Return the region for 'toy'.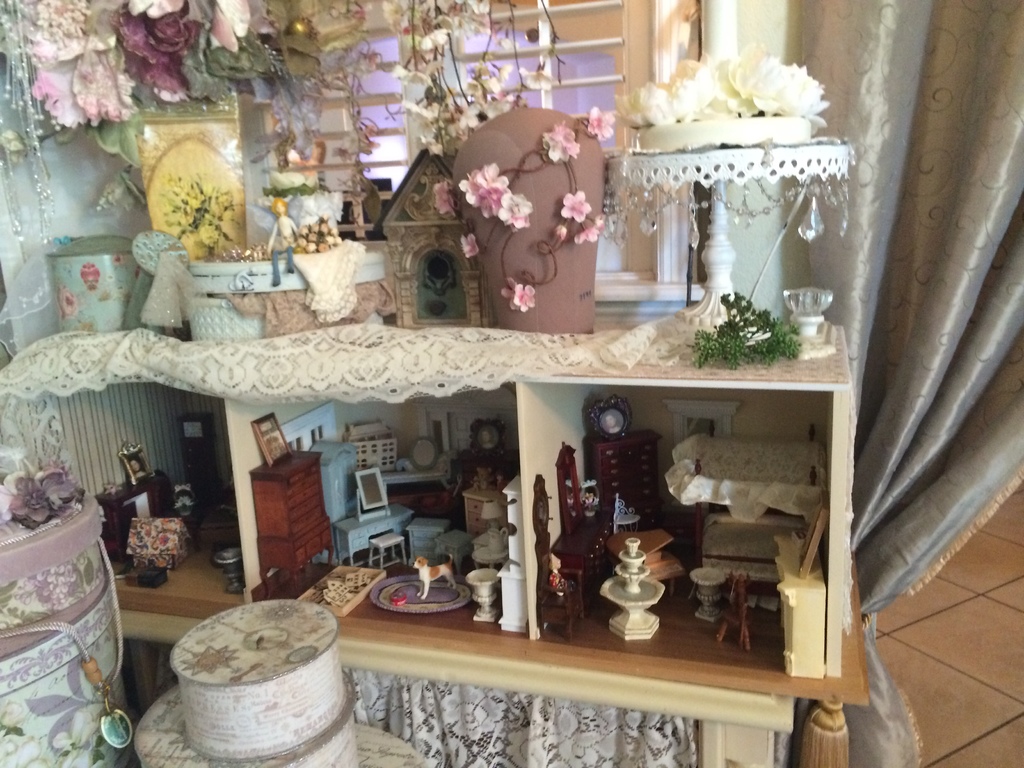
[x1=492, y1=477, x2=520, y2=627].
